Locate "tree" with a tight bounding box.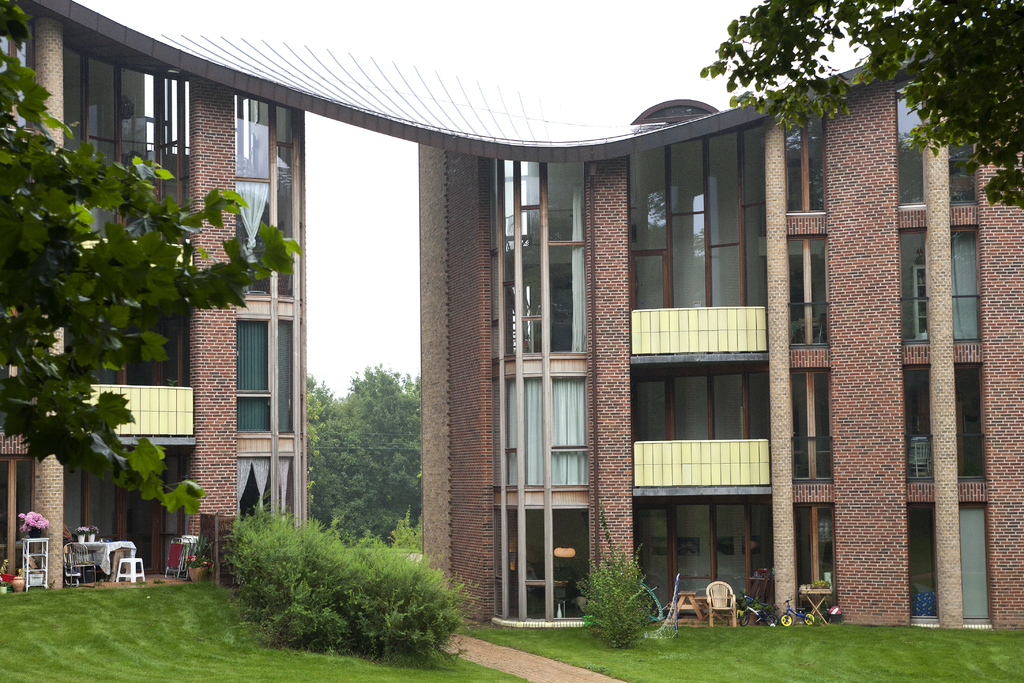
{"x1": 699, "y1": 0, "x2": 1023, "y2": 213}.
